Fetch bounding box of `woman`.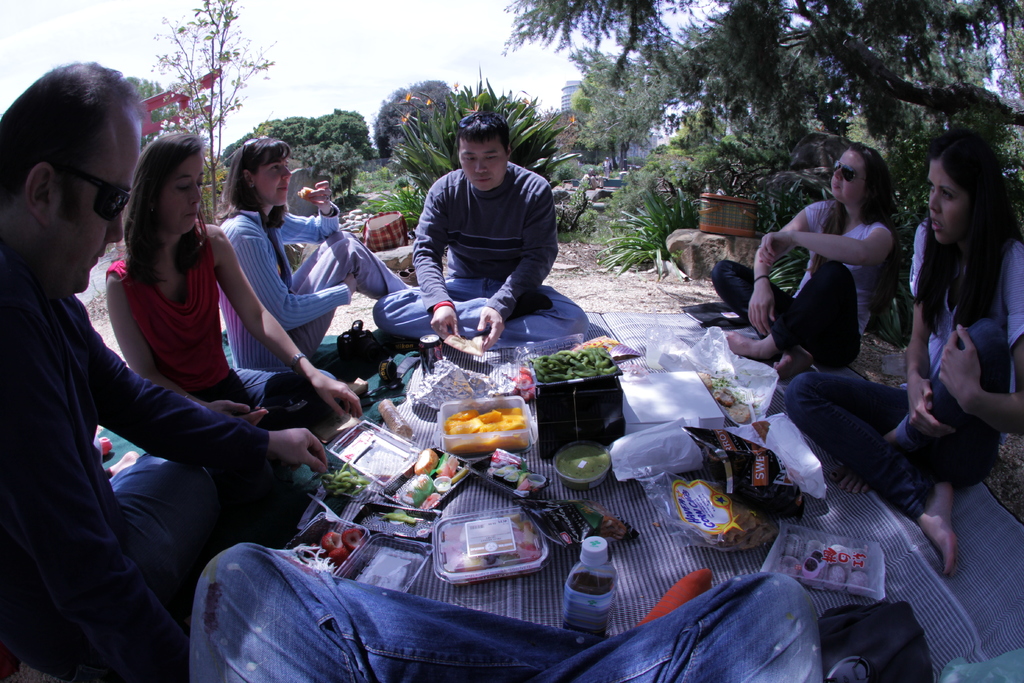
Bbox: Rect(217, 136, 412, 370).
